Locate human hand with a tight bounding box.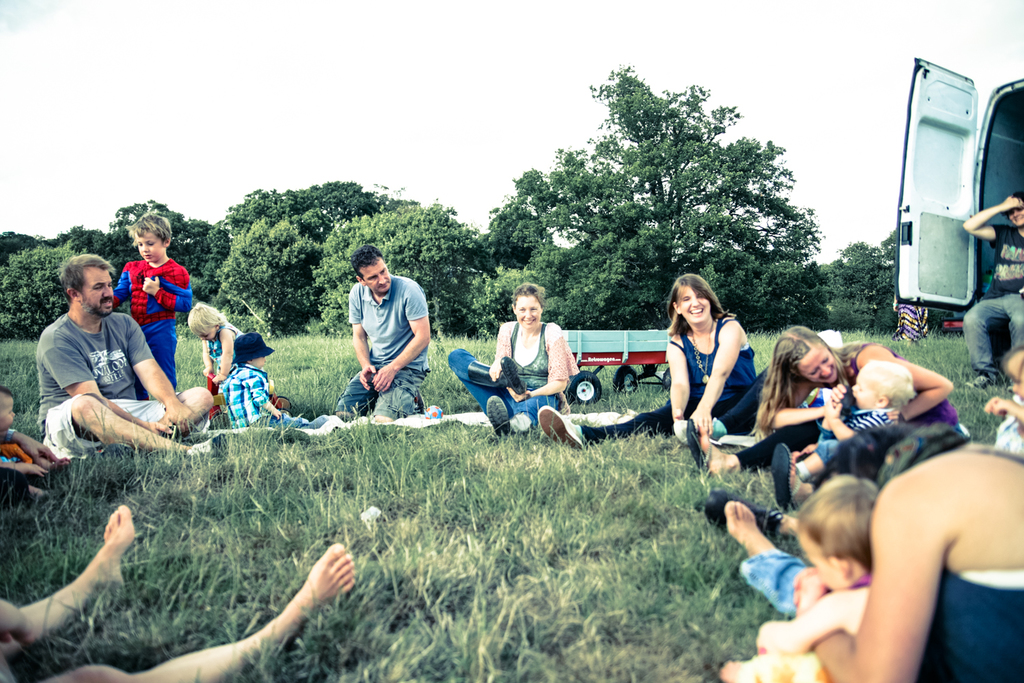
select_region(211, 370, 225, 382).
